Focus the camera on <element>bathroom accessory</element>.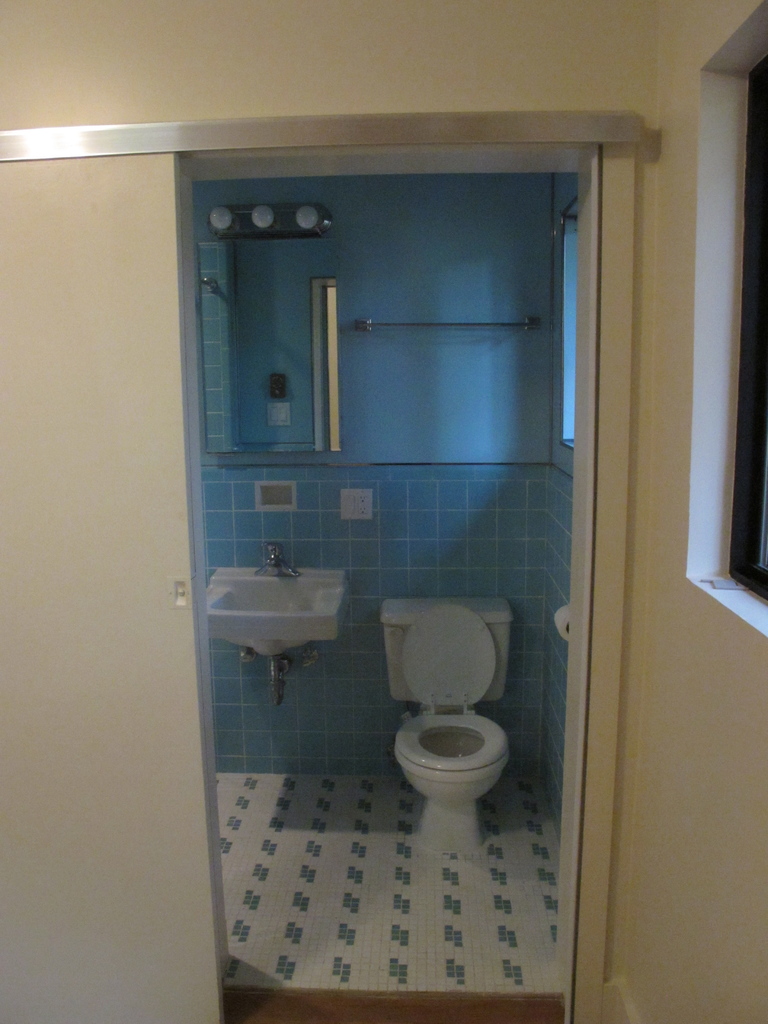
Focus region: 262/541/305/577.
